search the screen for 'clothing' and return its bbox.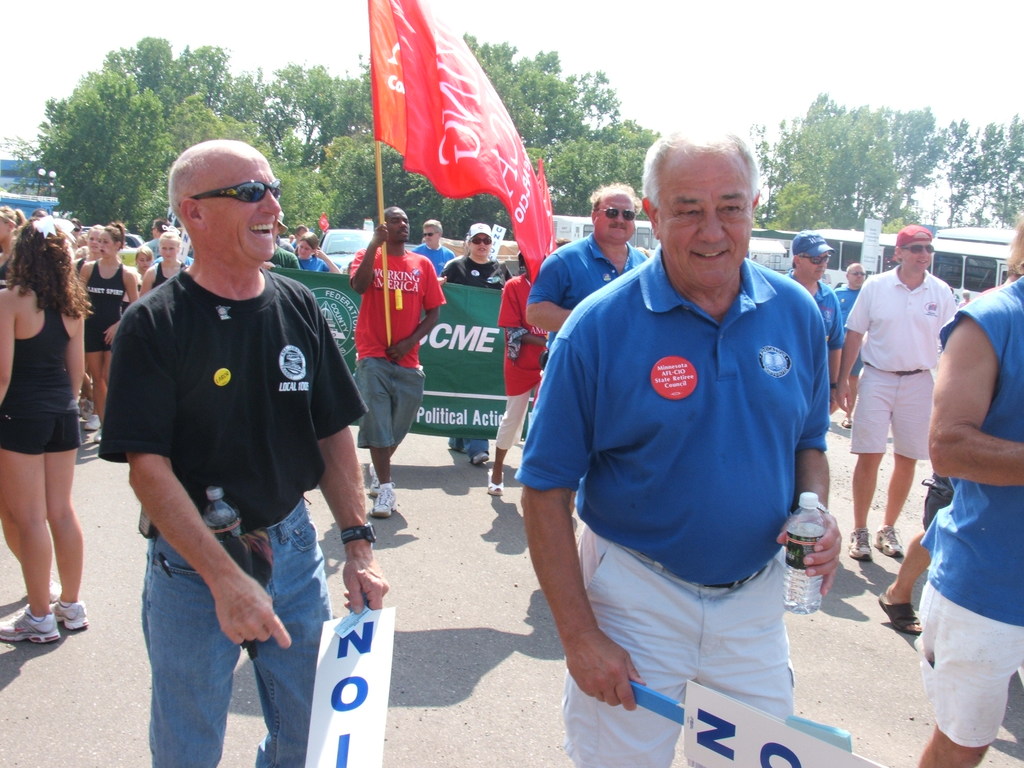
Found: [left=515, top=237, right=657, bottom=347].
